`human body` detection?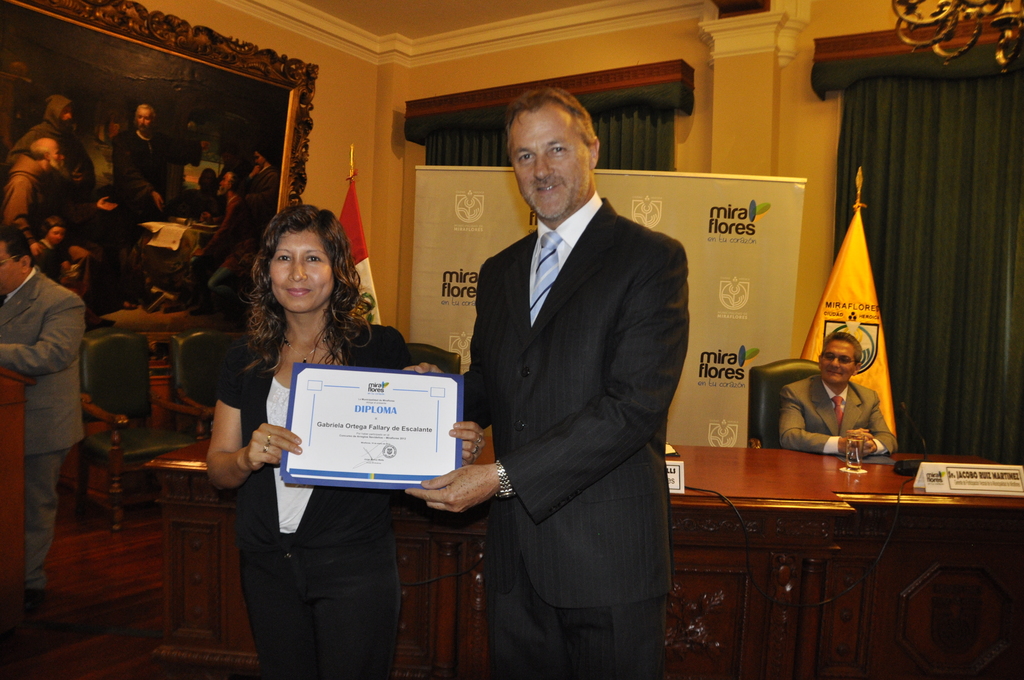
<region>212, 328, 483, 679</region>
